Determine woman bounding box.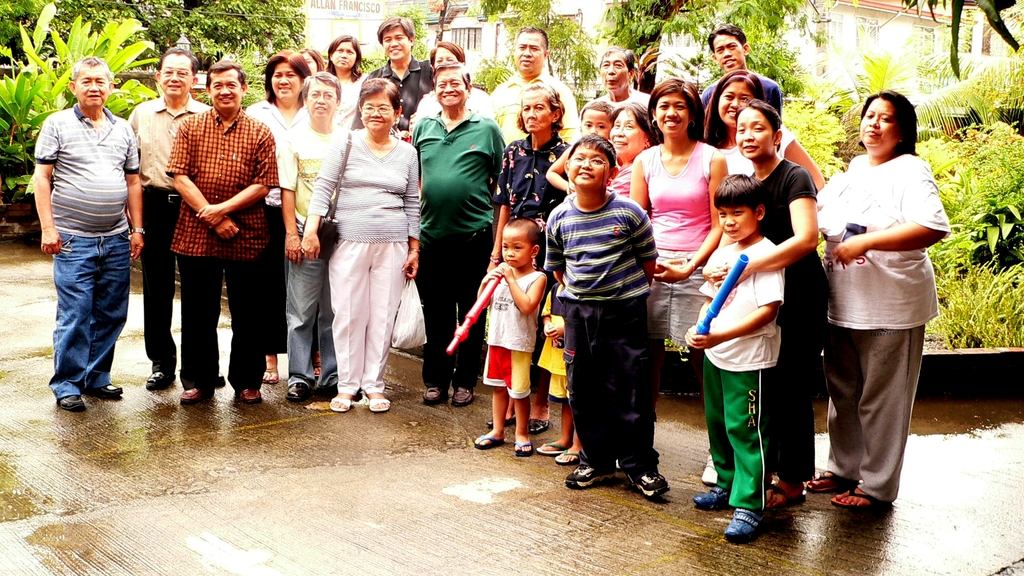
Determined: (273,72,354,406).
